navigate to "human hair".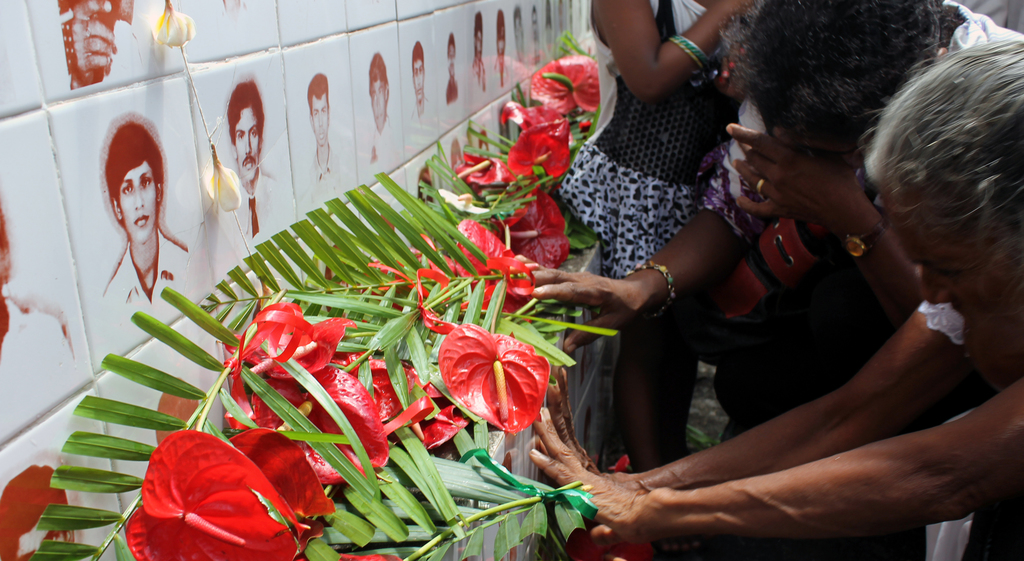
Navigation target: [513, 5, 524, 28].
